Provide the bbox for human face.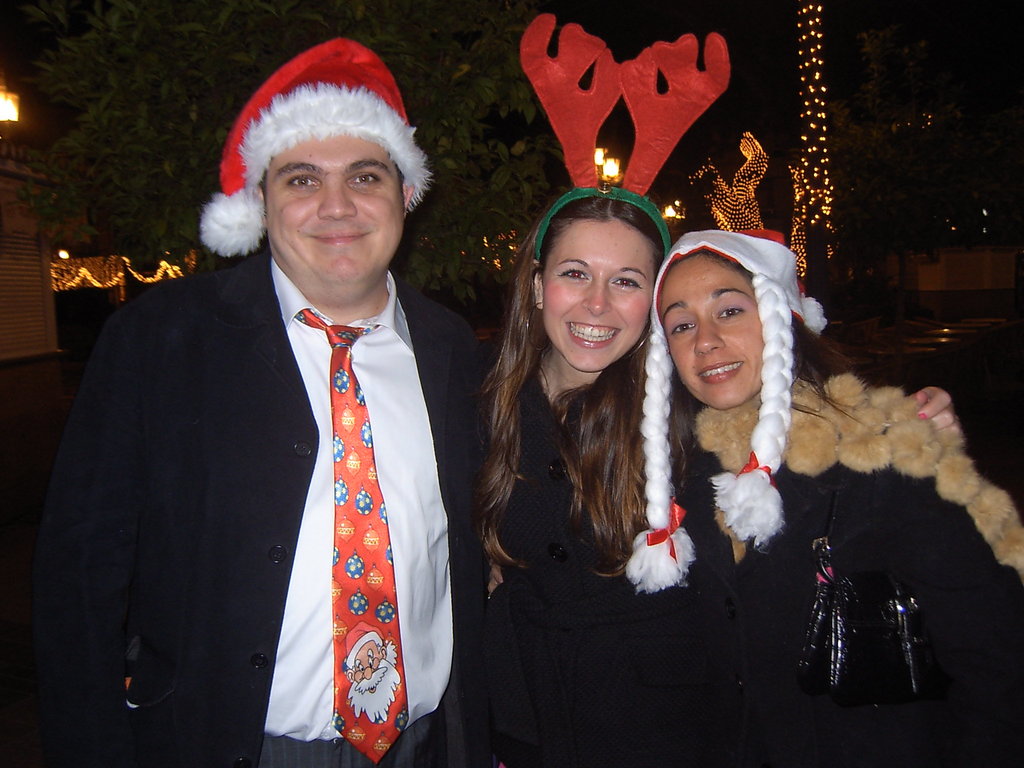
l=268, t=134, r=403, b=289.
